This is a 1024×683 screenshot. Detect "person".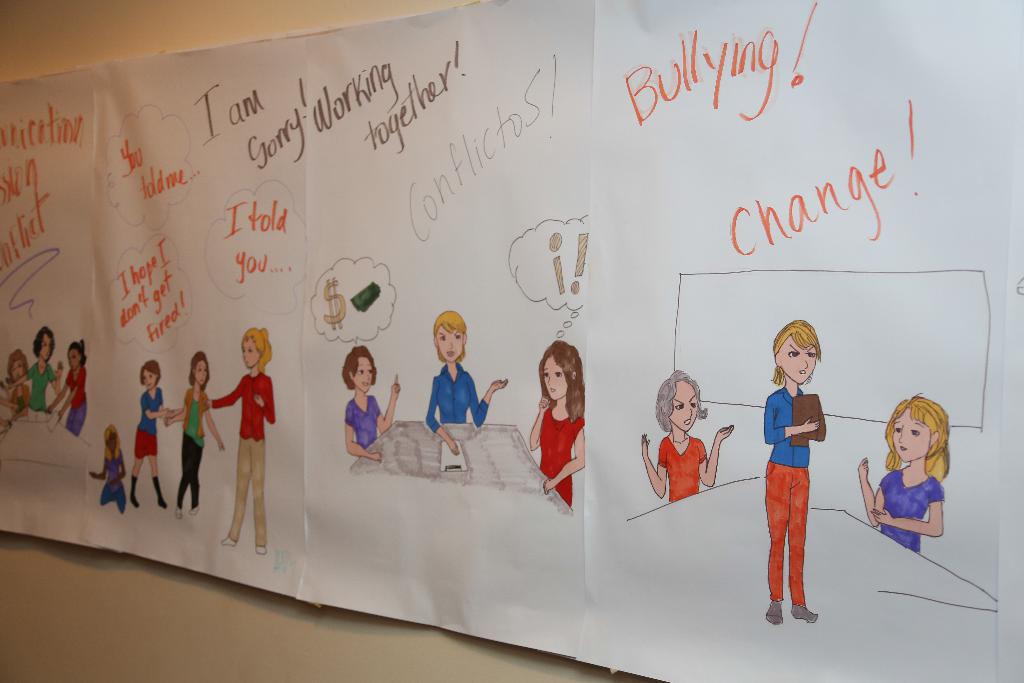
bbox(166, 350, 223, 519).
